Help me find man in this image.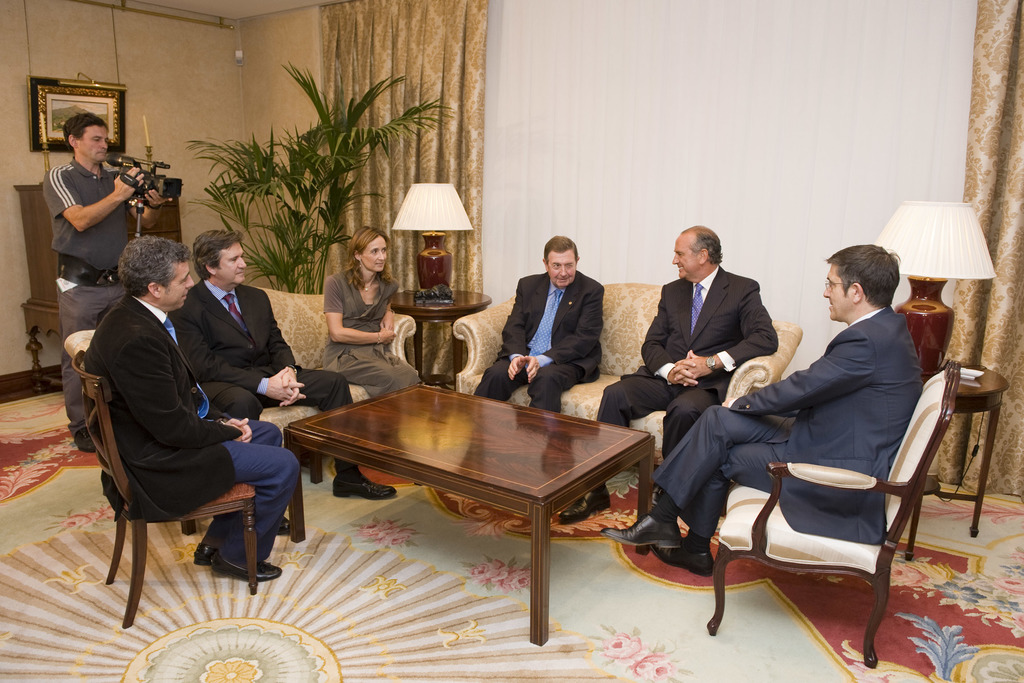
Found it: [589,239,936,581].
